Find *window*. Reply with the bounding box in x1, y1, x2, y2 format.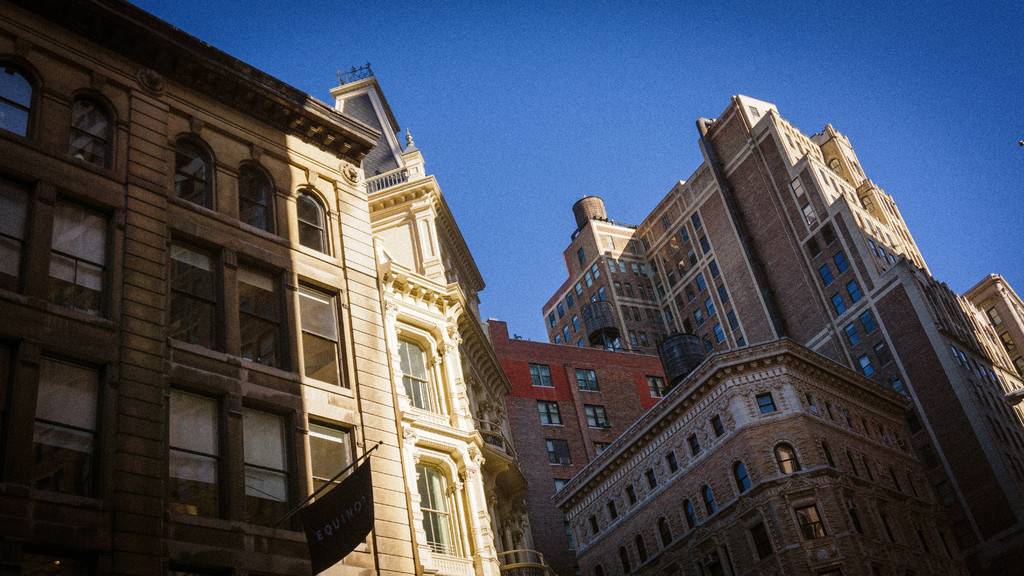
605, 257, 619, 276.
